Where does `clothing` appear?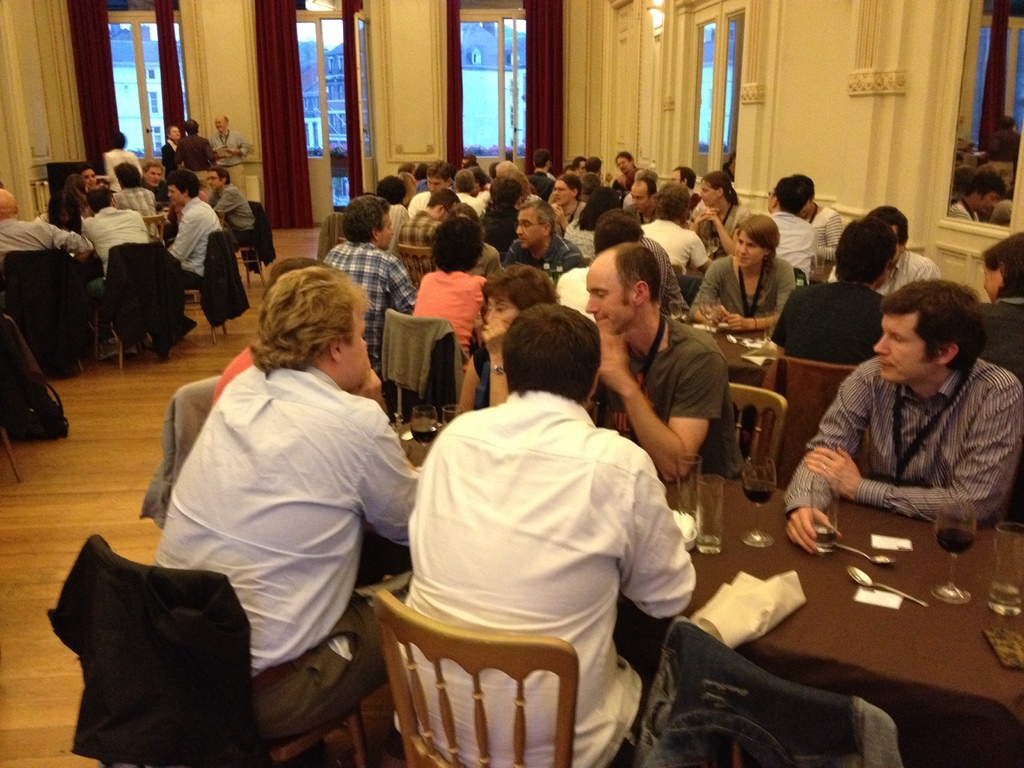
Appears at left=380, top=344, right=694, bottom=732.
